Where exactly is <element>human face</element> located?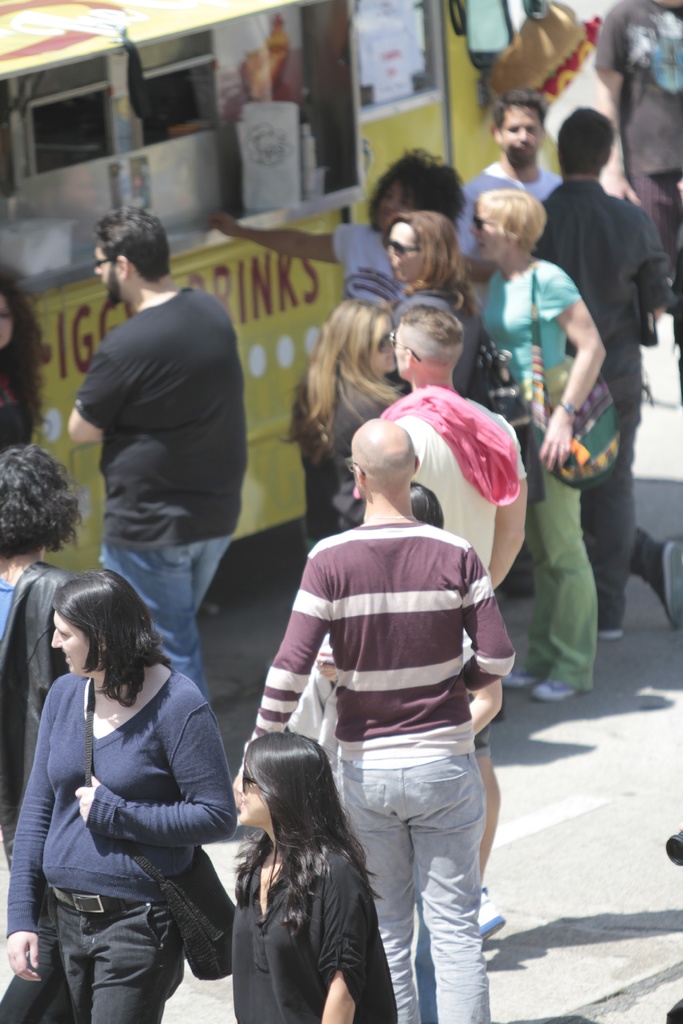
Its bounding box is [368,314,397,372].
